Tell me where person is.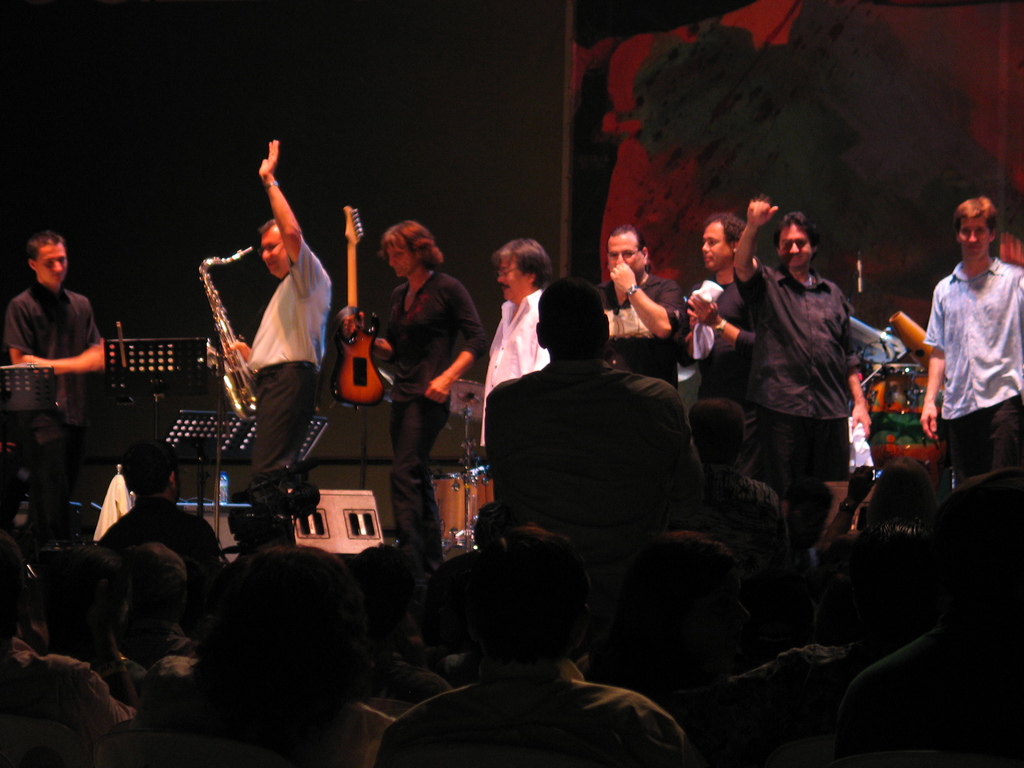
person is at left=579, top=214, right=673, bottom=372.
